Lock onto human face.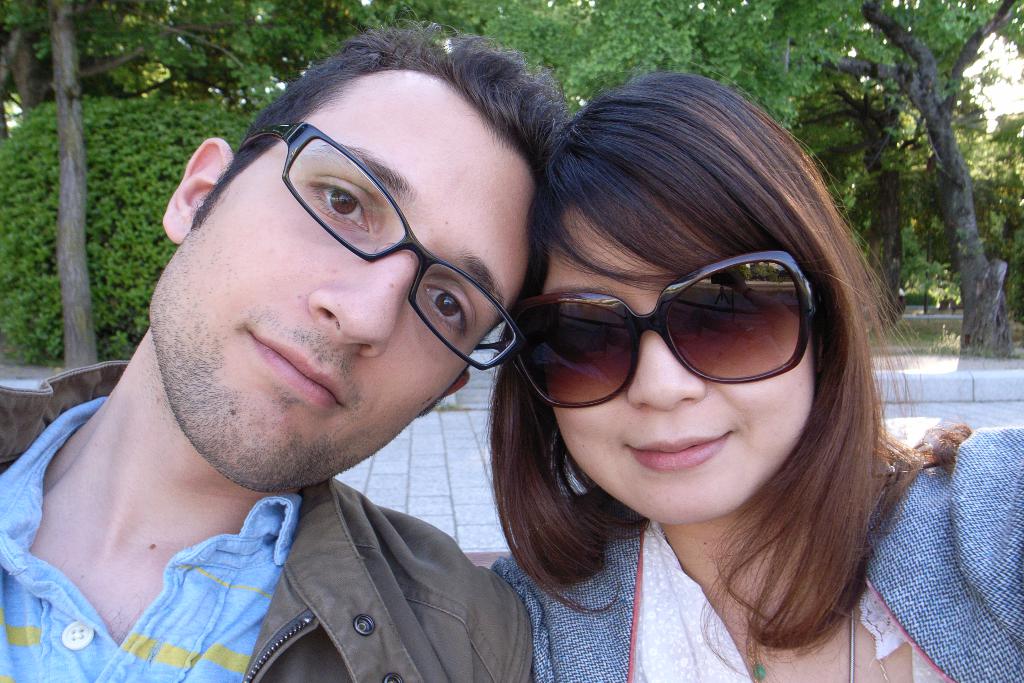
Locked: <bbox>543, 211, 811, 525</bbox>.
